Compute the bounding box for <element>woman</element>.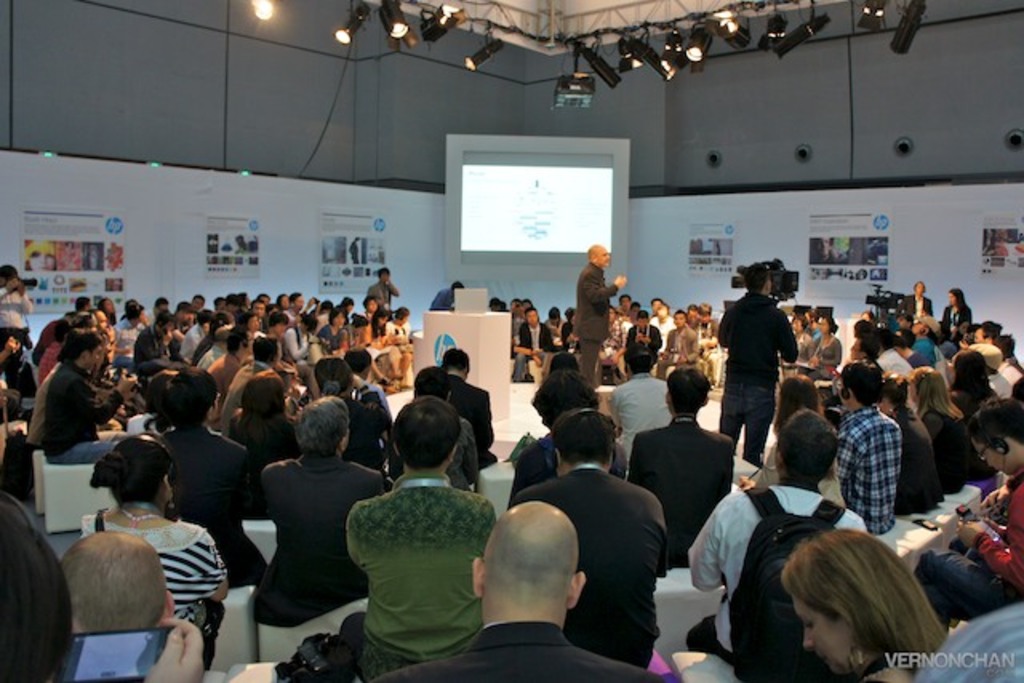
x1=742 y1=374 x2=846 y2=505.
